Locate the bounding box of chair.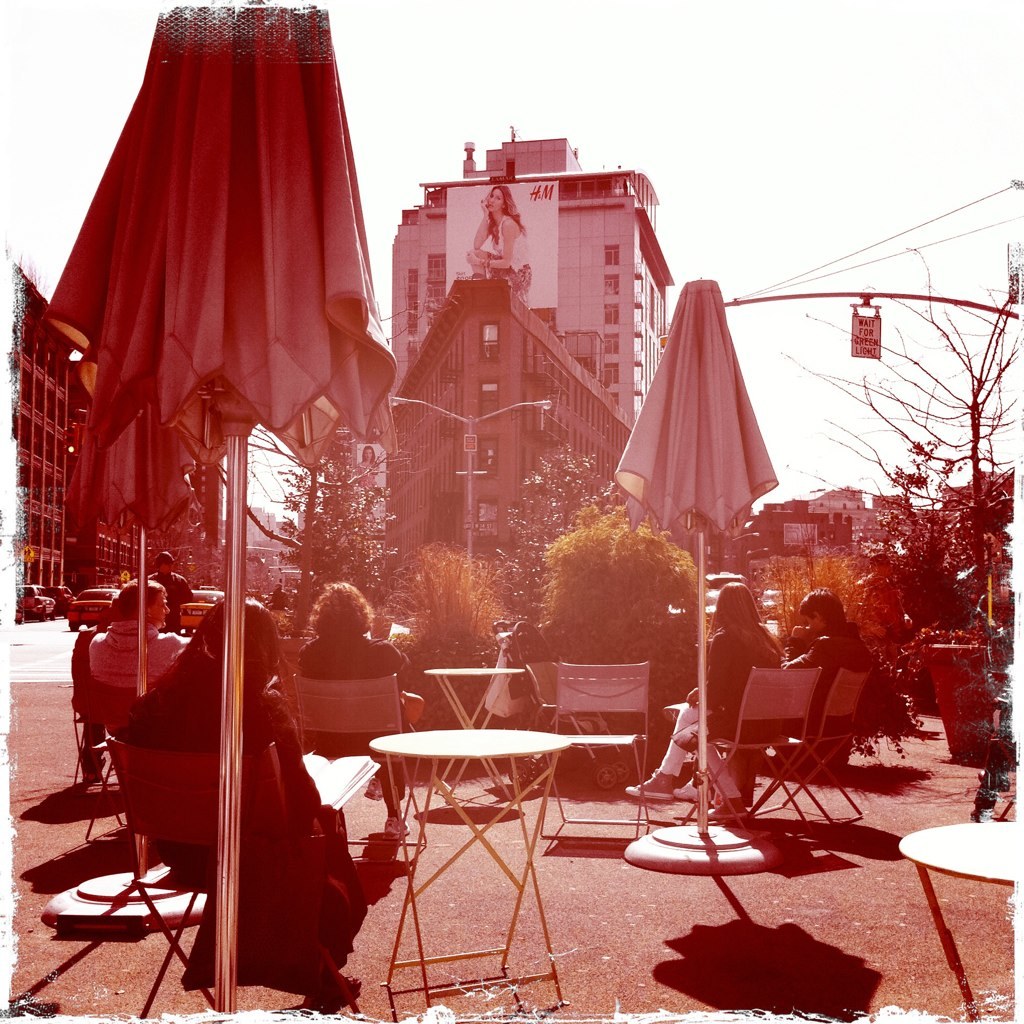
Bounding box: x1=82 y1=682 x2=153 y2=850.
